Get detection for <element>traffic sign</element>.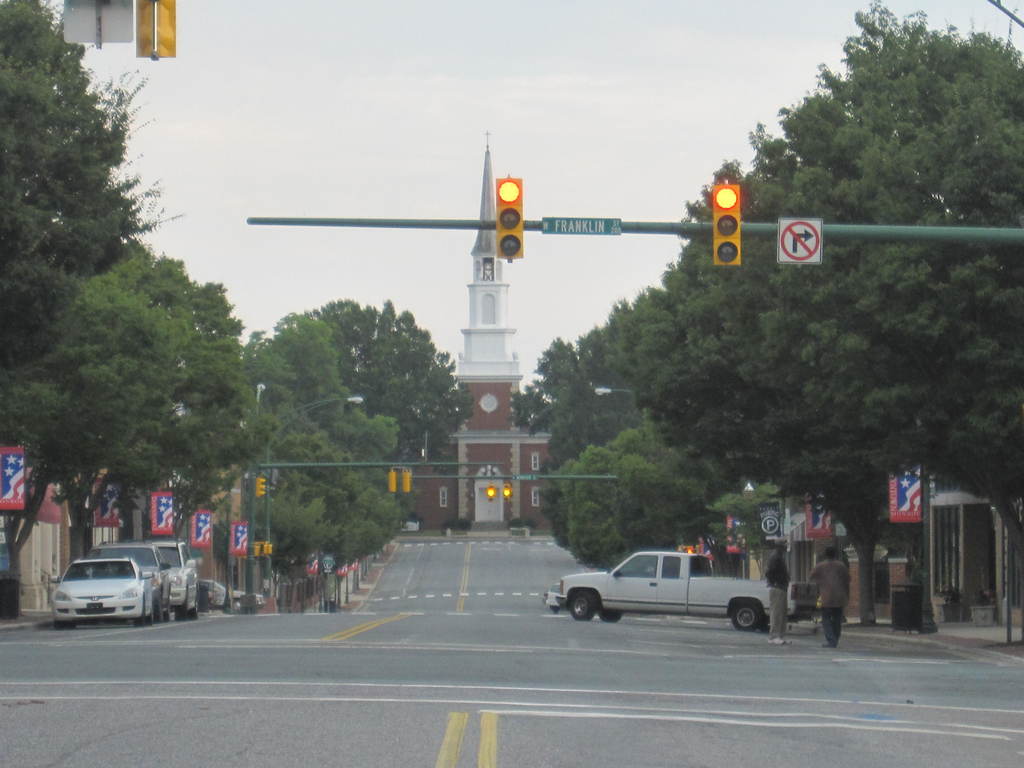
Detection: Rect(502, 483, 514, 502).
